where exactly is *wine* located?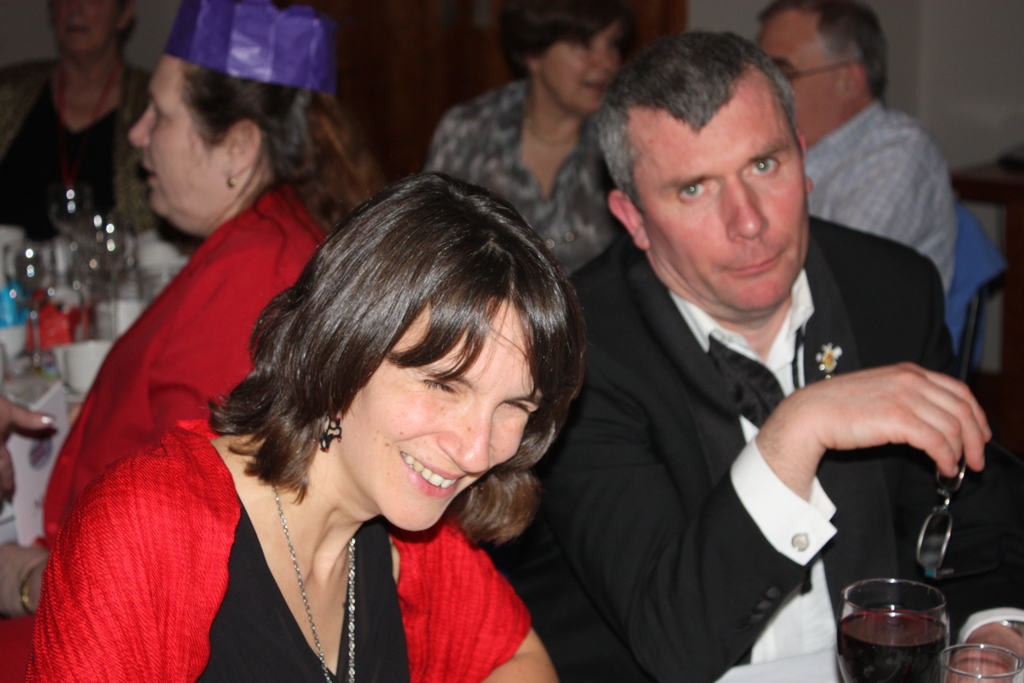
Its bounding box is {"x1": 834, "y1": 602, "x2": 959, "y2": 682}.
